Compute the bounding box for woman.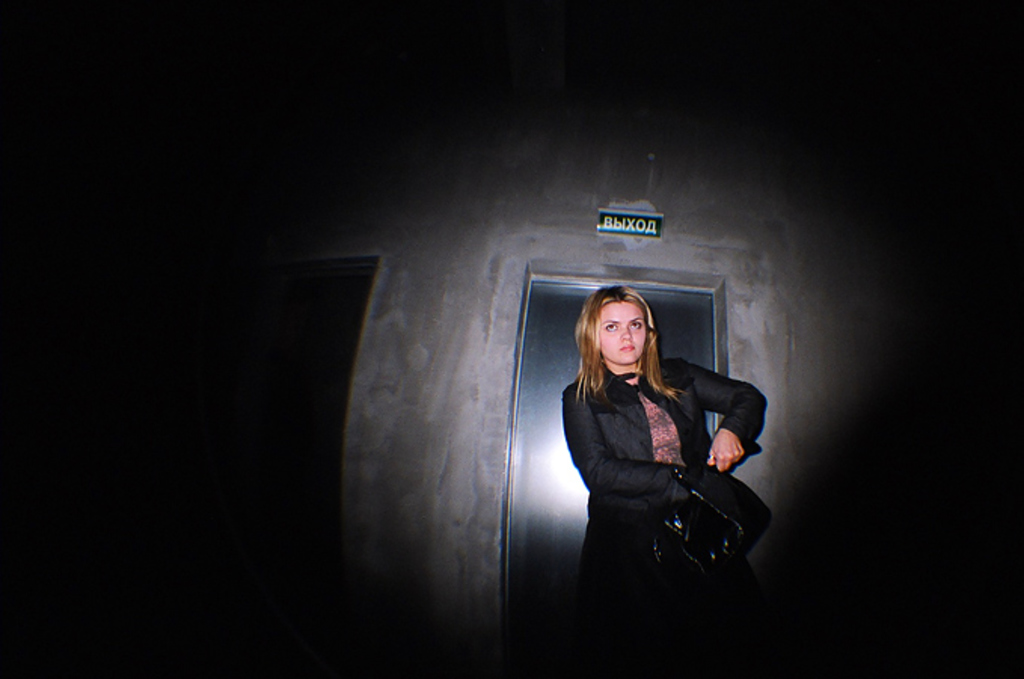
[x1=552, y1=284, x2=780, y2=659].
